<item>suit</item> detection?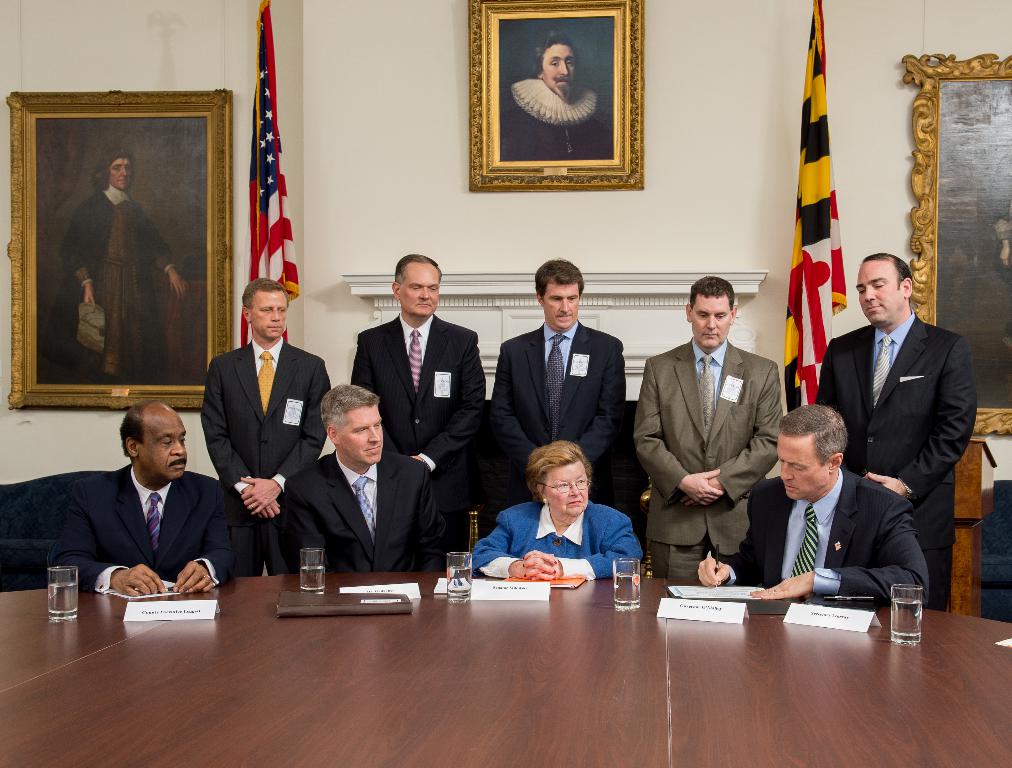
<box>52,464,232,592</box>
